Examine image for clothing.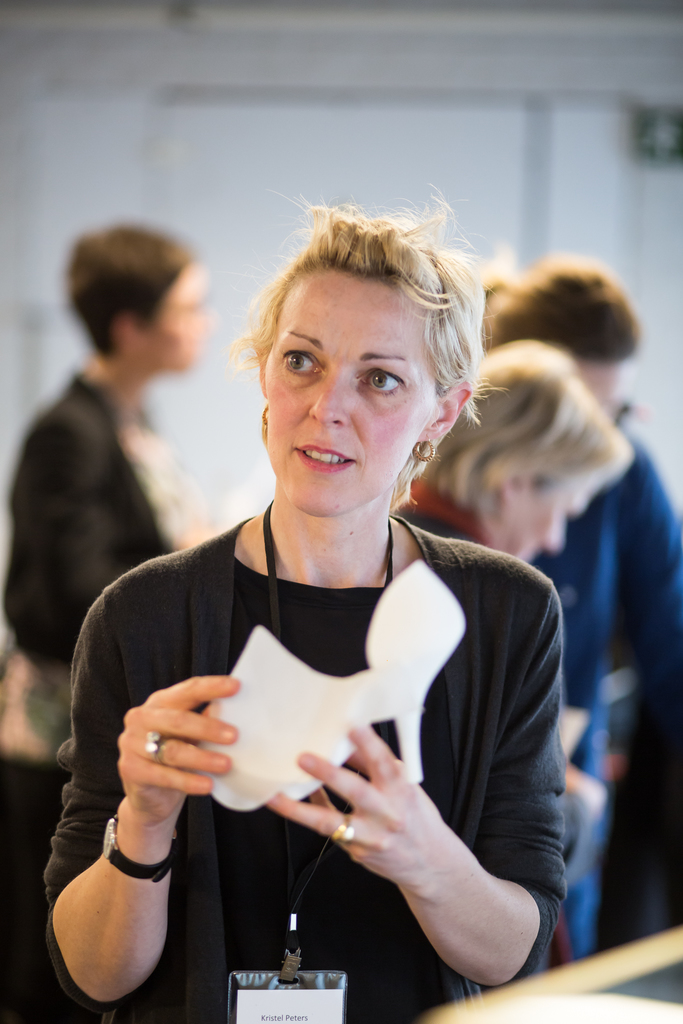
Examination result: {"x1": 384, "y1": 477, "x2": 559, "y2": 970}.
